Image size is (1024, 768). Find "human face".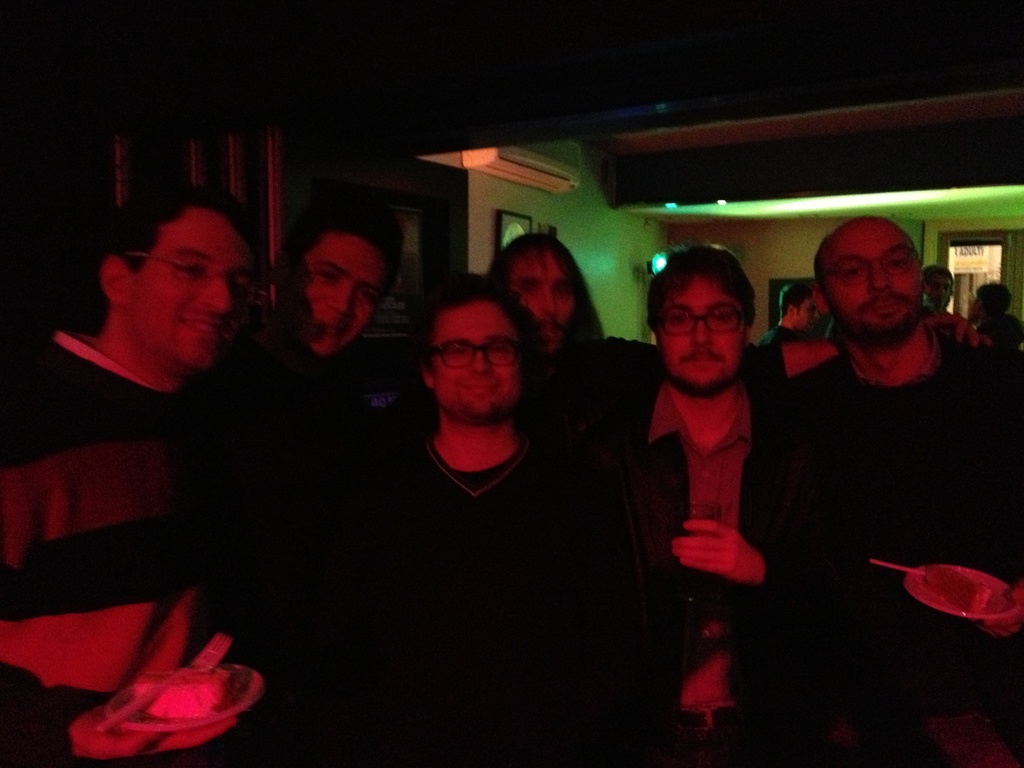
select_region(436, 294, 522, 426).
